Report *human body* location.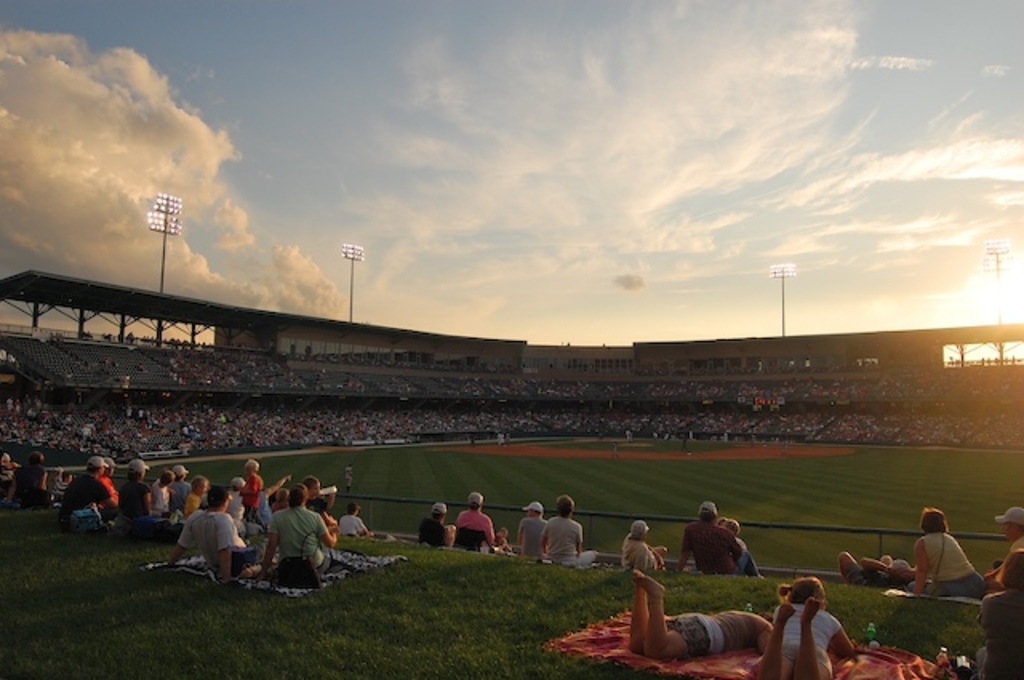
Report: pyautogui.locateOnScreen(115, 480, 160, 522).
